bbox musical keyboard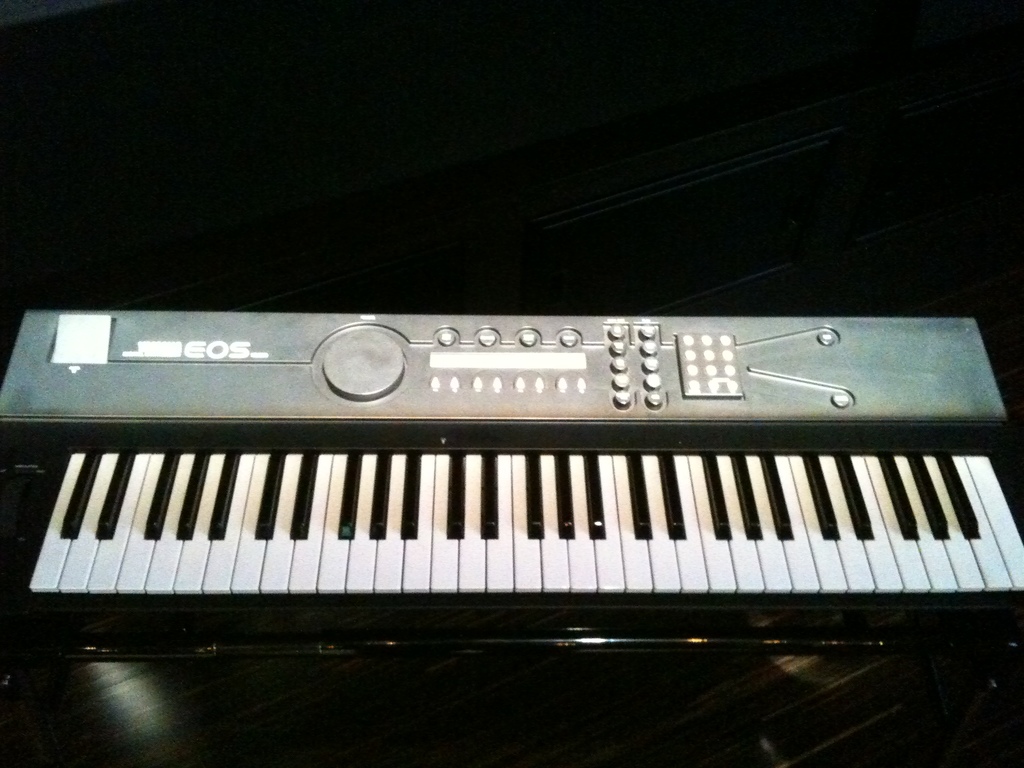
crop(49, 308, 1023, 664)
